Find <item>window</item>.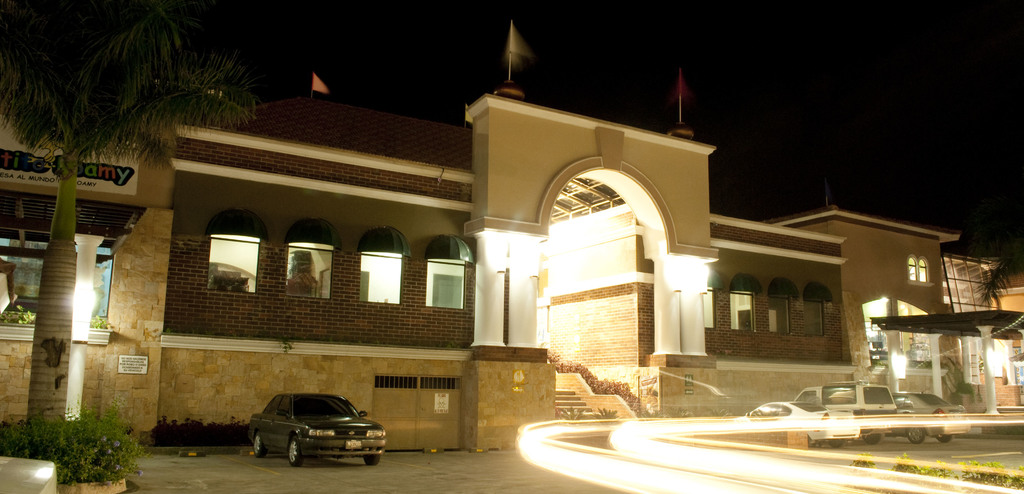
rect(701, 286, 719, 333).
